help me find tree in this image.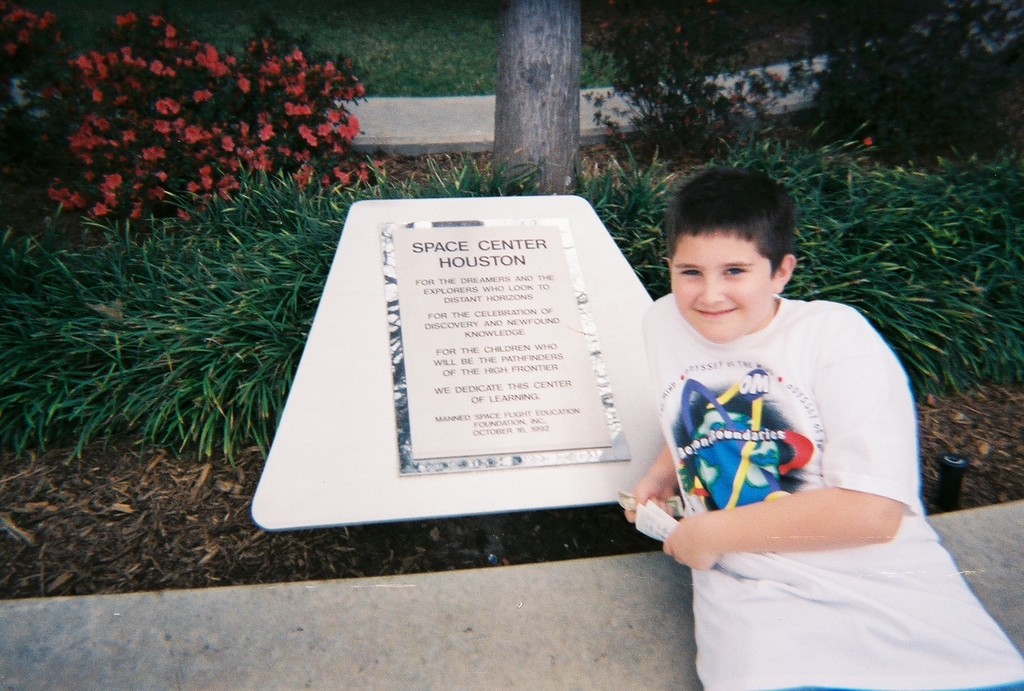
Found it: l=492, t=1, r=585, b=205.
